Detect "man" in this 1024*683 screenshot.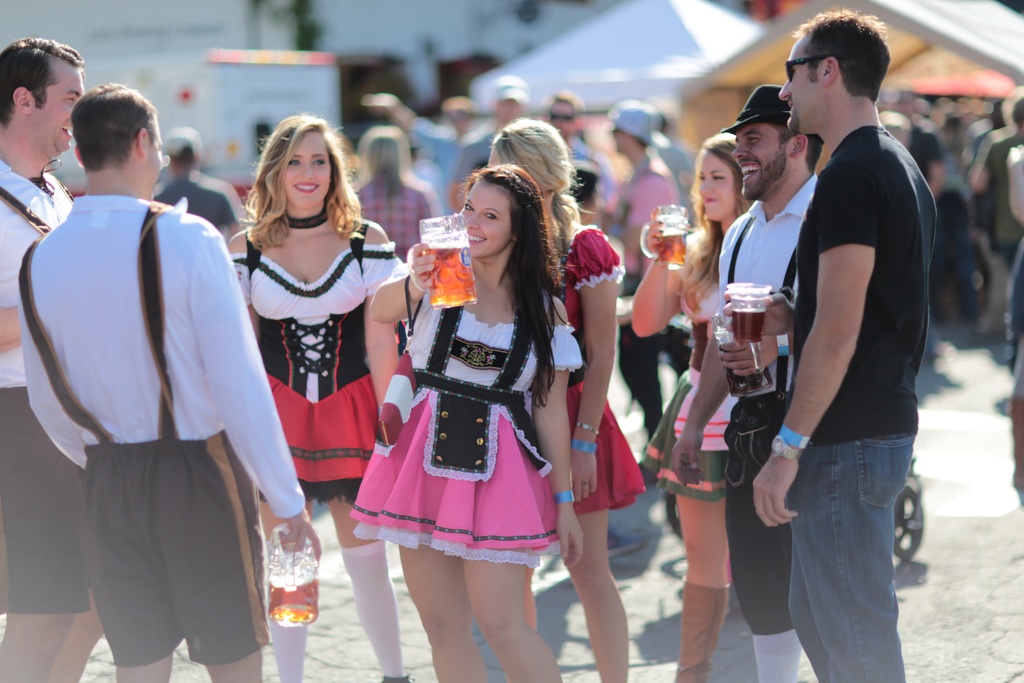
Detection: 21 78 289 675.
